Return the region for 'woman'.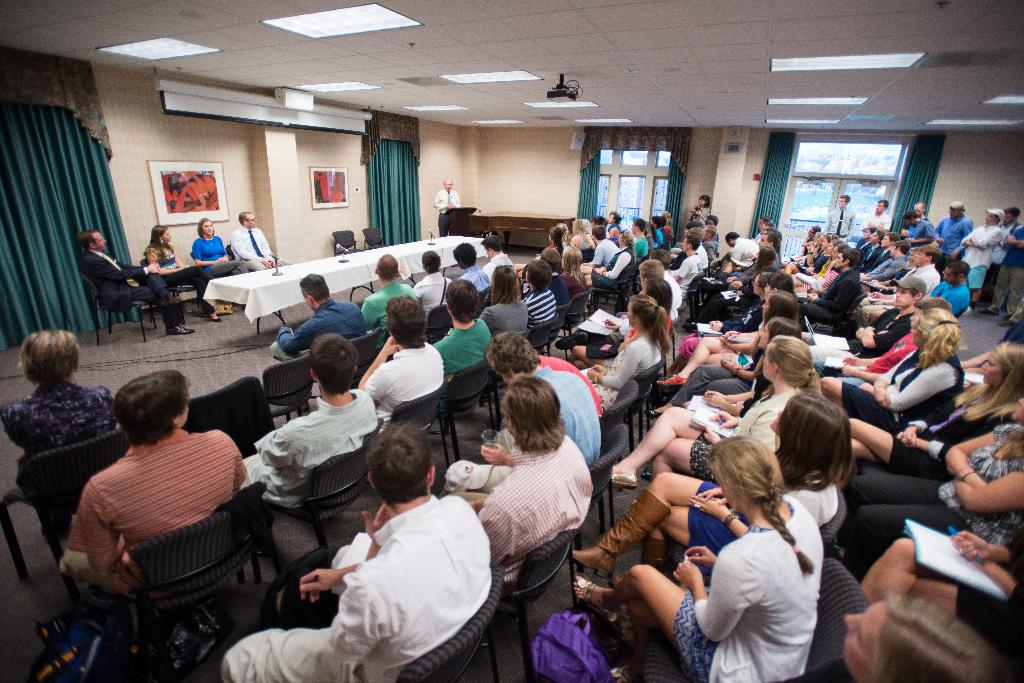
bbox=(581, 298, 670, 410).
